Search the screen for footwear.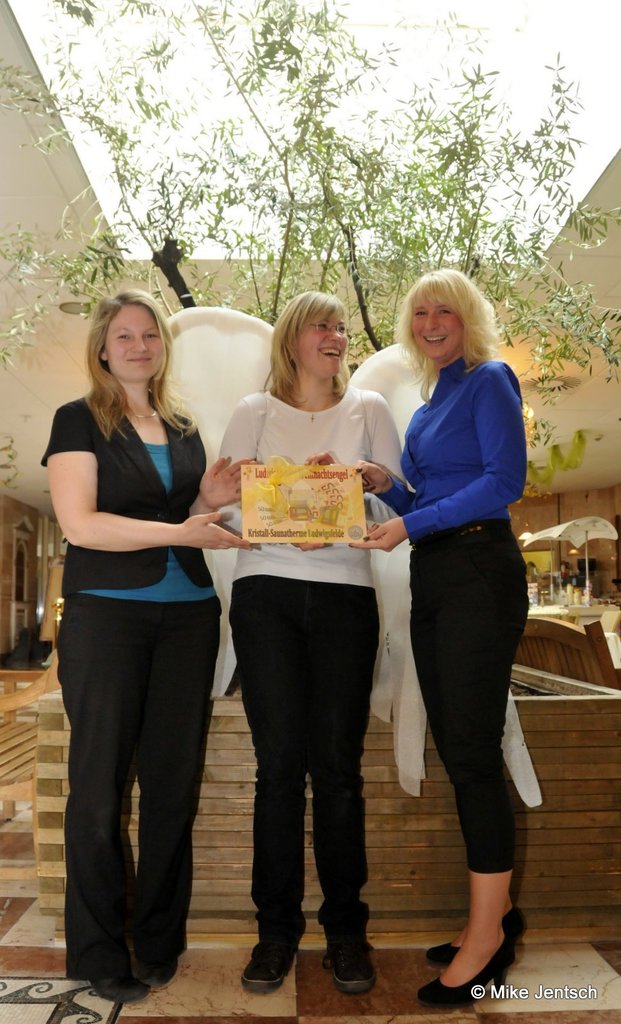
Found at <box>127,932,190,995</box>.
